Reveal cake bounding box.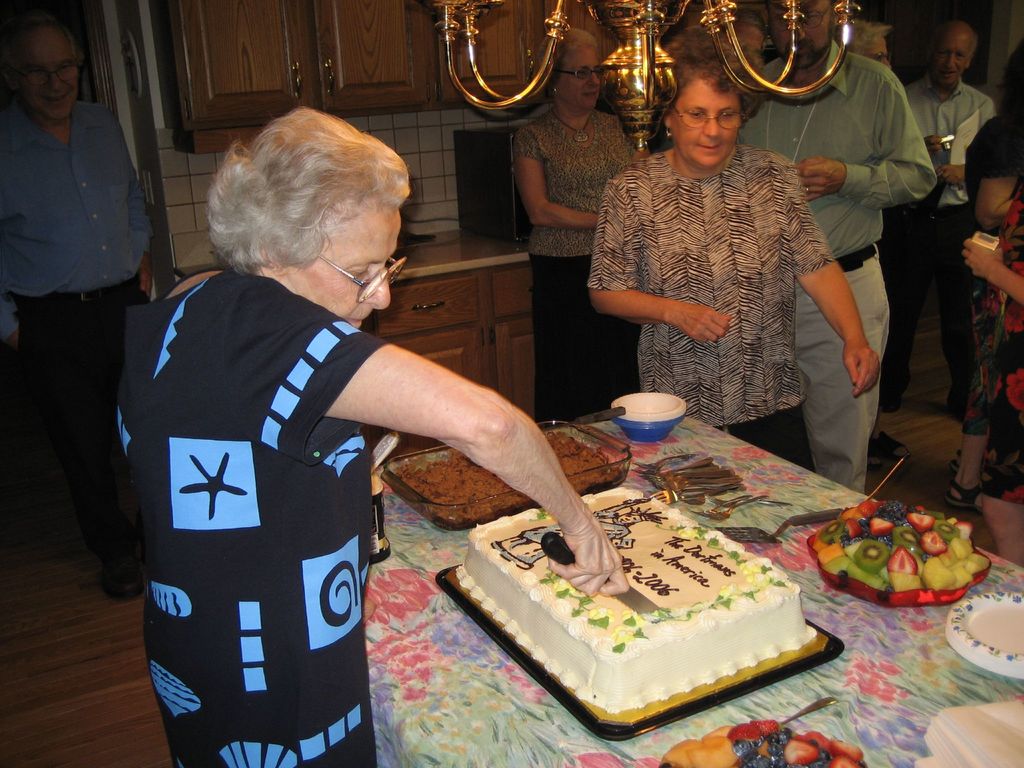
Revealed: 454/485/817/710.
